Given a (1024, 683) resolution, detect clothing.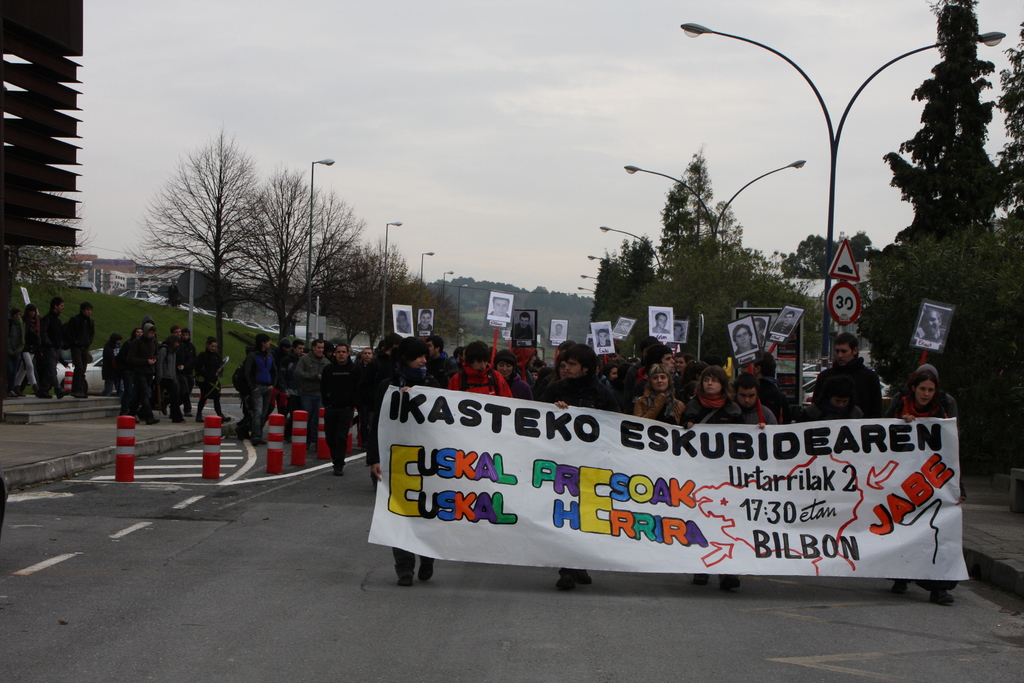
<bbox>198, 347, 231, 418</bbox>.
